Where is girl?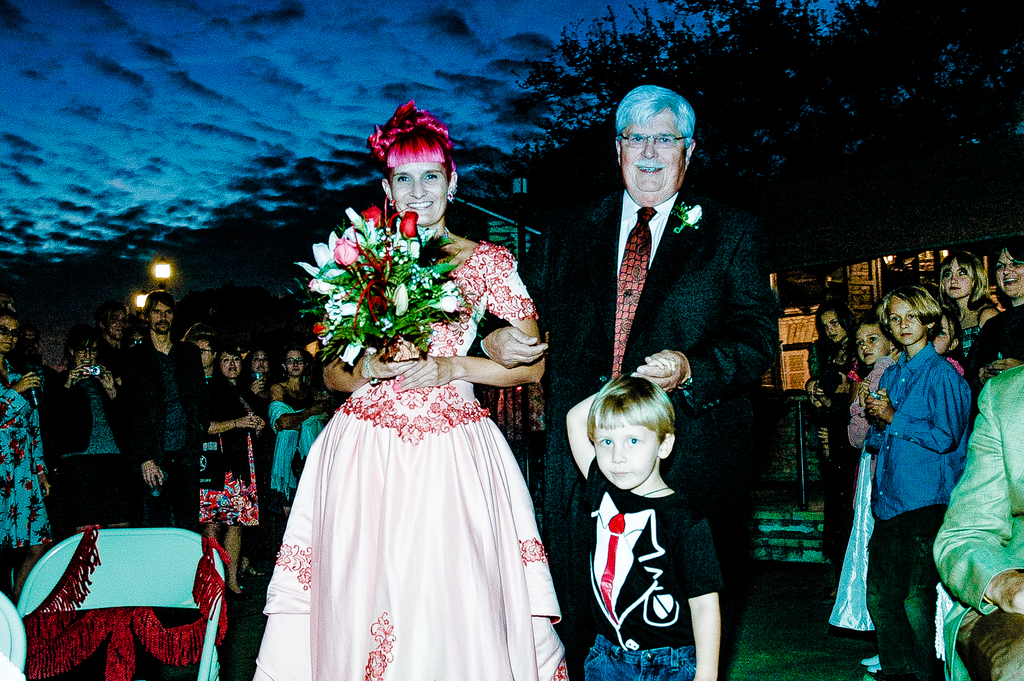
(left=804, top=299, right=872, bottom=614).
